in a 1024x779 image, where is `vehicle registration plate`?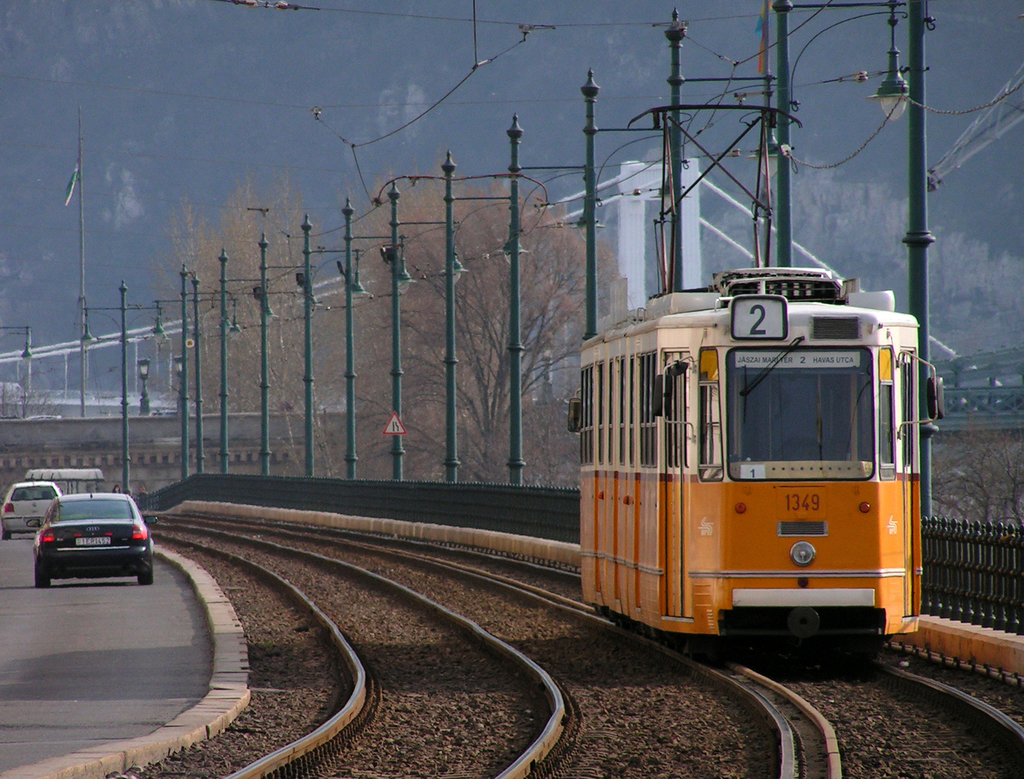
<bbox>76, 537, 112, 548</bbox>.
